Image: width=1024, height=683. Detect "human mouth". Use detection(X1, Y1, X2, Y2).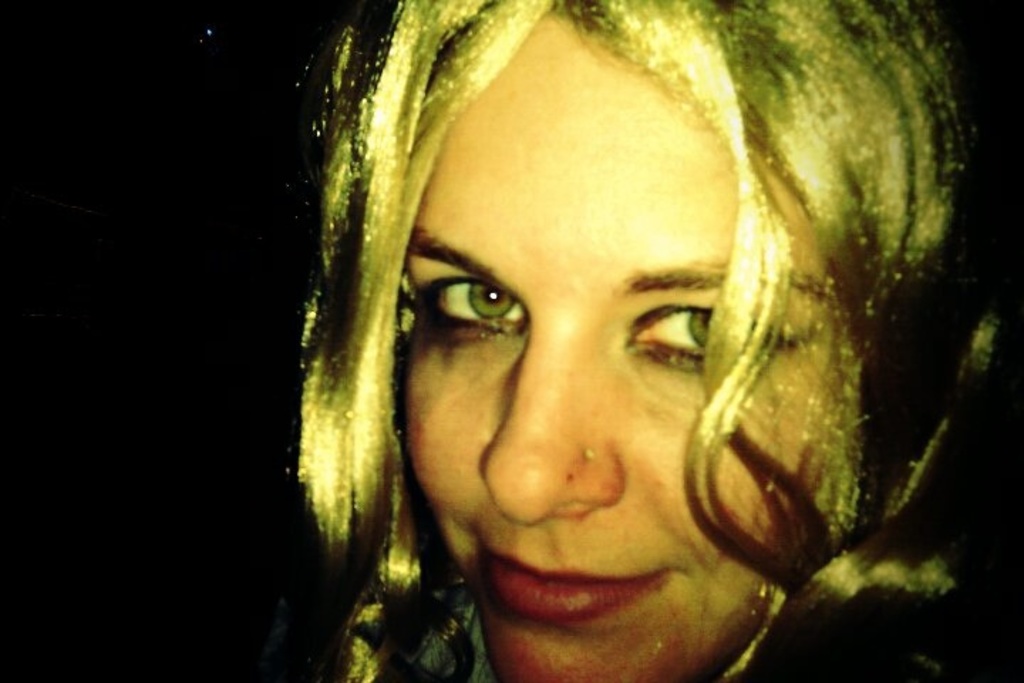
detection(468, 534, 667, 619).
